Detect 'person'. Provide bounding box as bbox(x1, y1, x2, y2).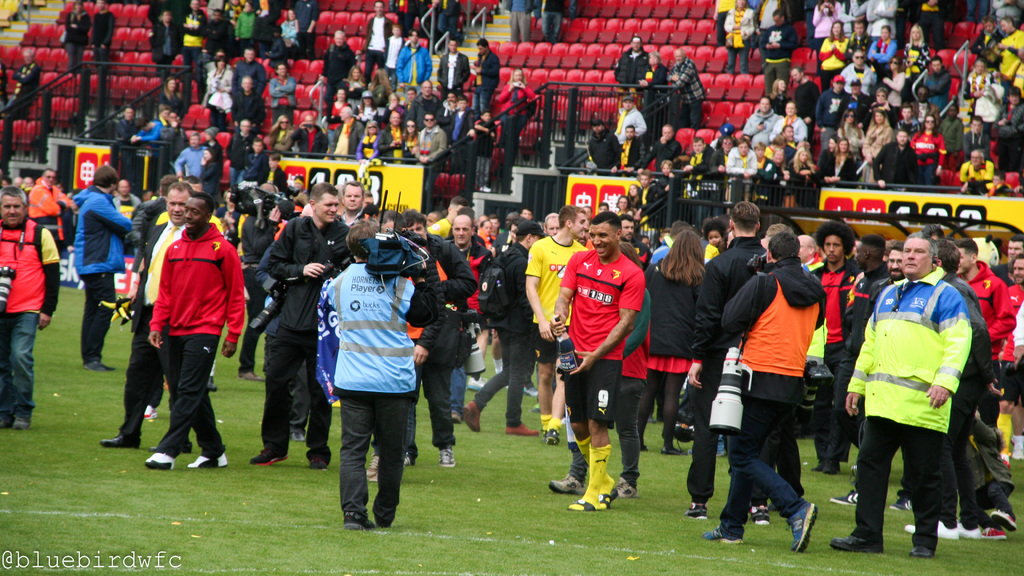
bbox(94, 0, 119, 72).
